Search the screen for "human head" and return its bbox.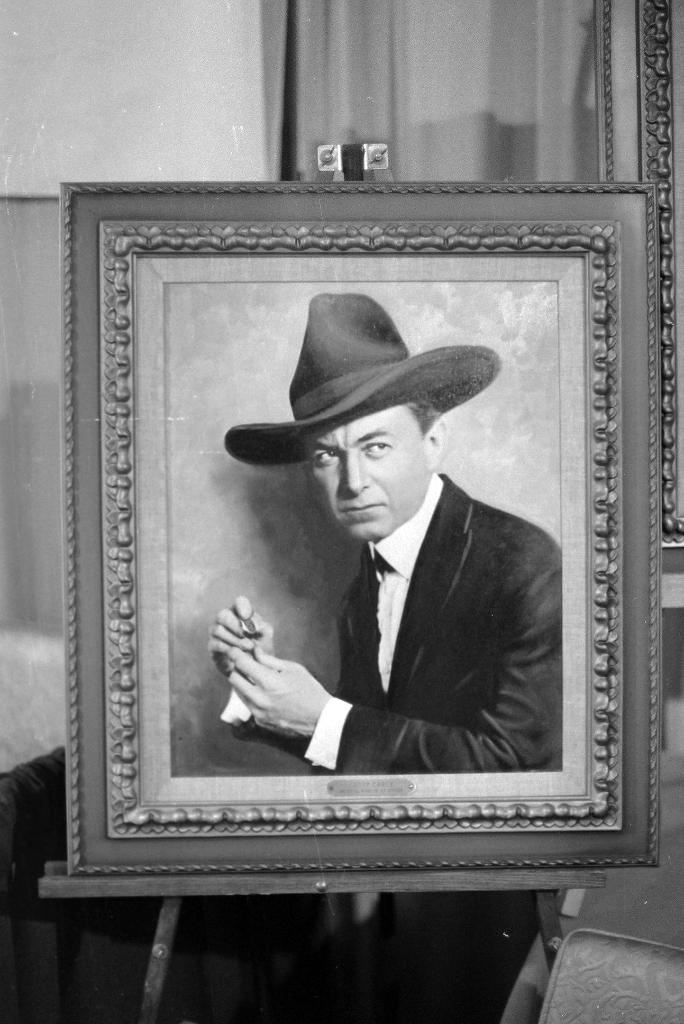
Found: <bbox>298, 294, 447, 543</bbox>.
